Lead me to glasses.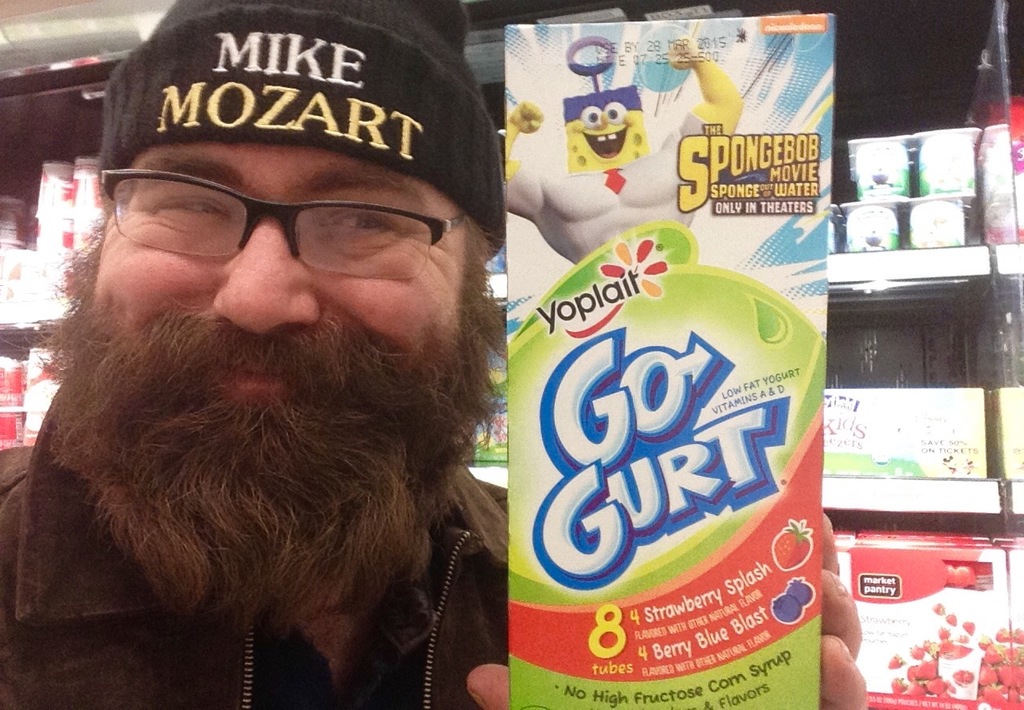
Lead to 70, 166, 471, 269.
